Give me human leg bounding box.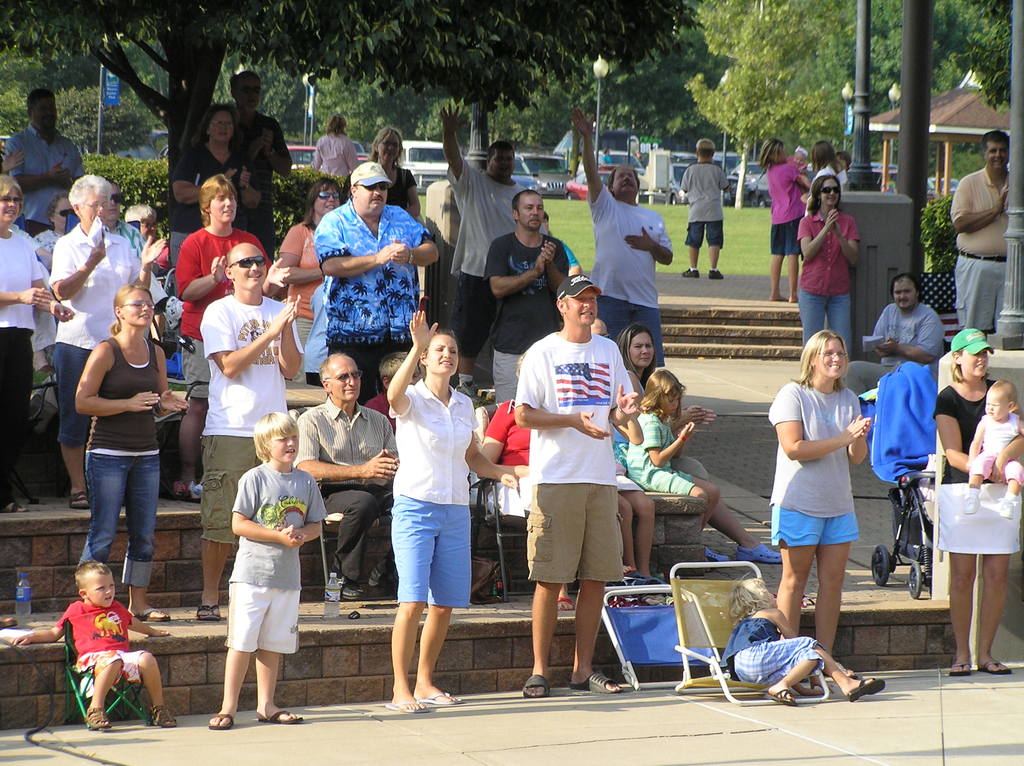
select_region(768, 495, 824, 637).
